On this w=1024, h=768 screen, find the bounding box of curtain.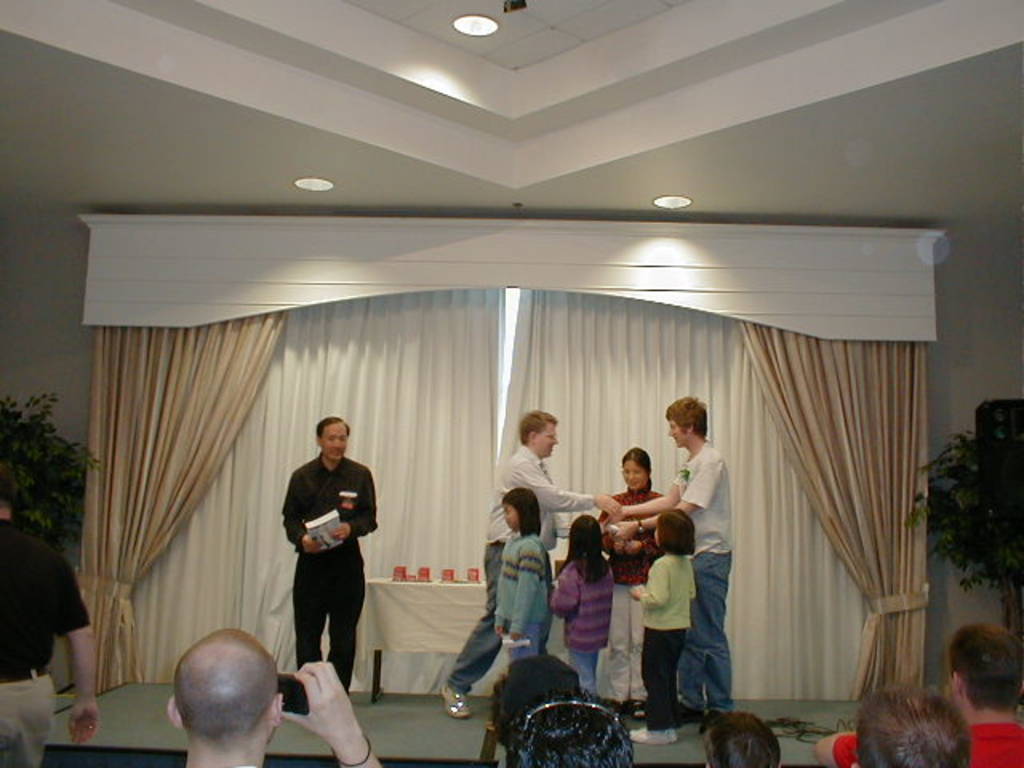
Bounding box: 83,307,288,696.
